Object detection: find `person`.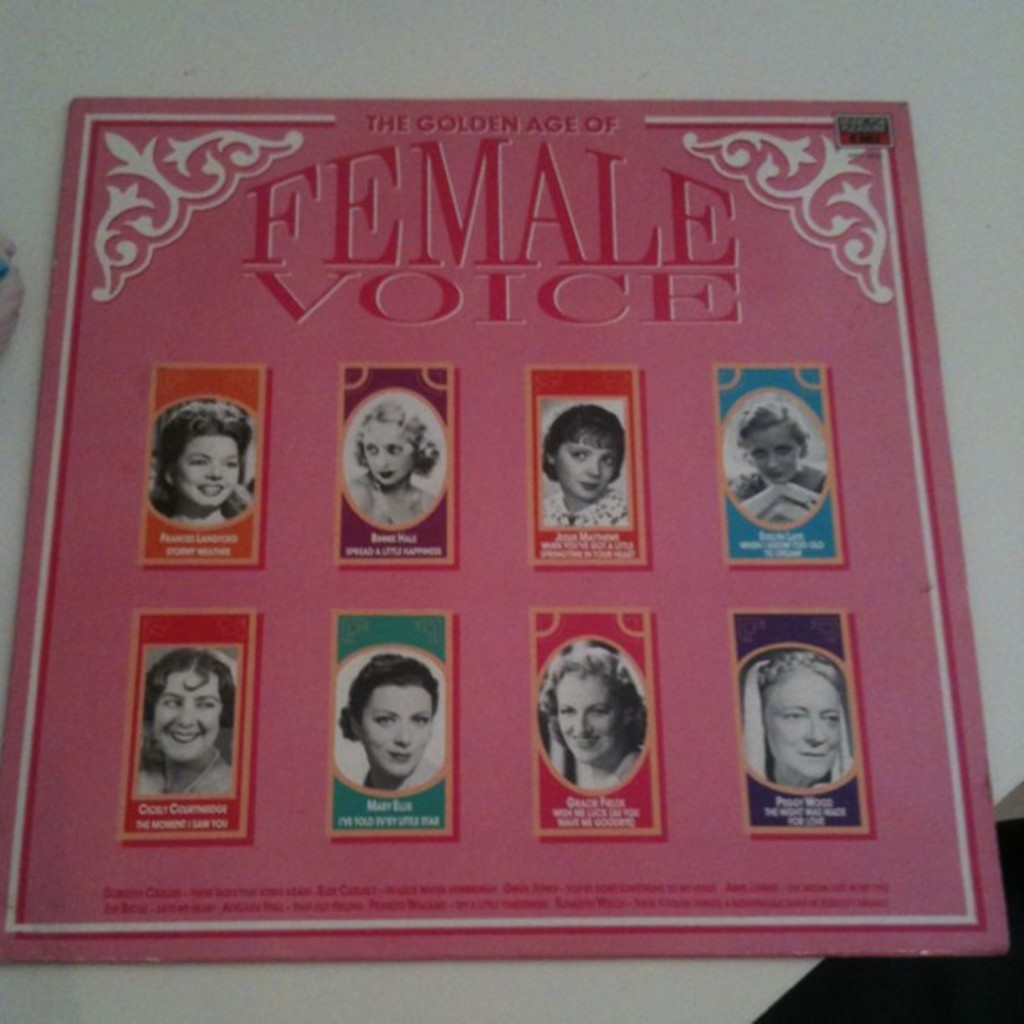
554:402:643:581.
